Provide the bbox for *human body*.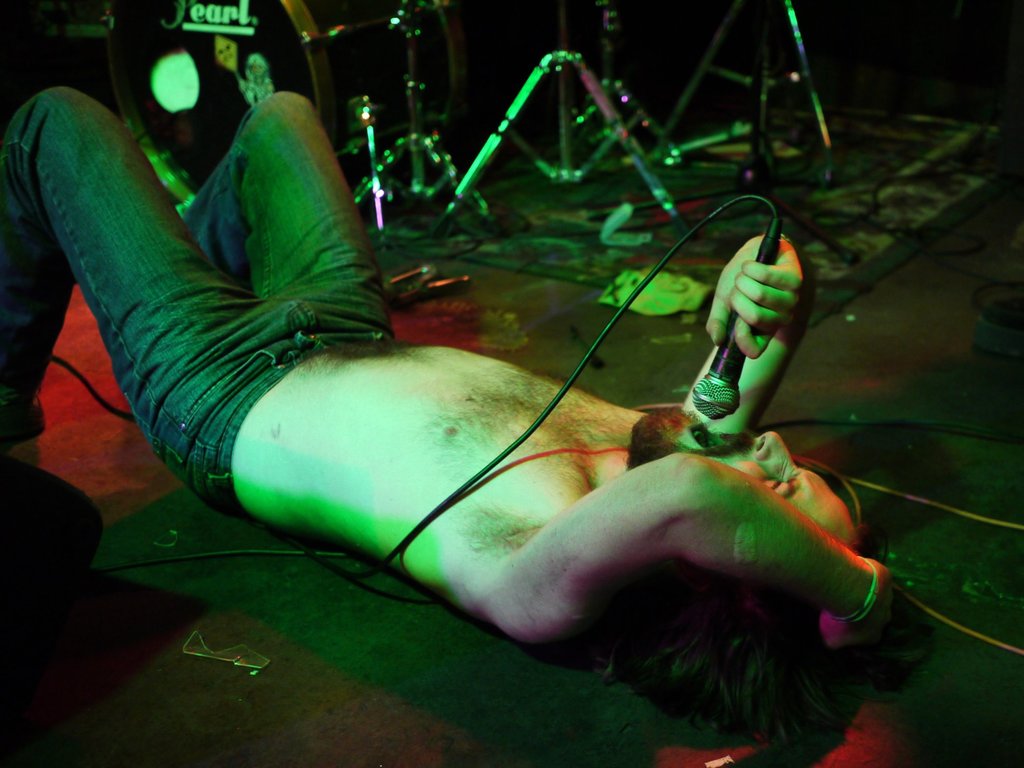
left=2, top=6, right=981, bottom=758.
